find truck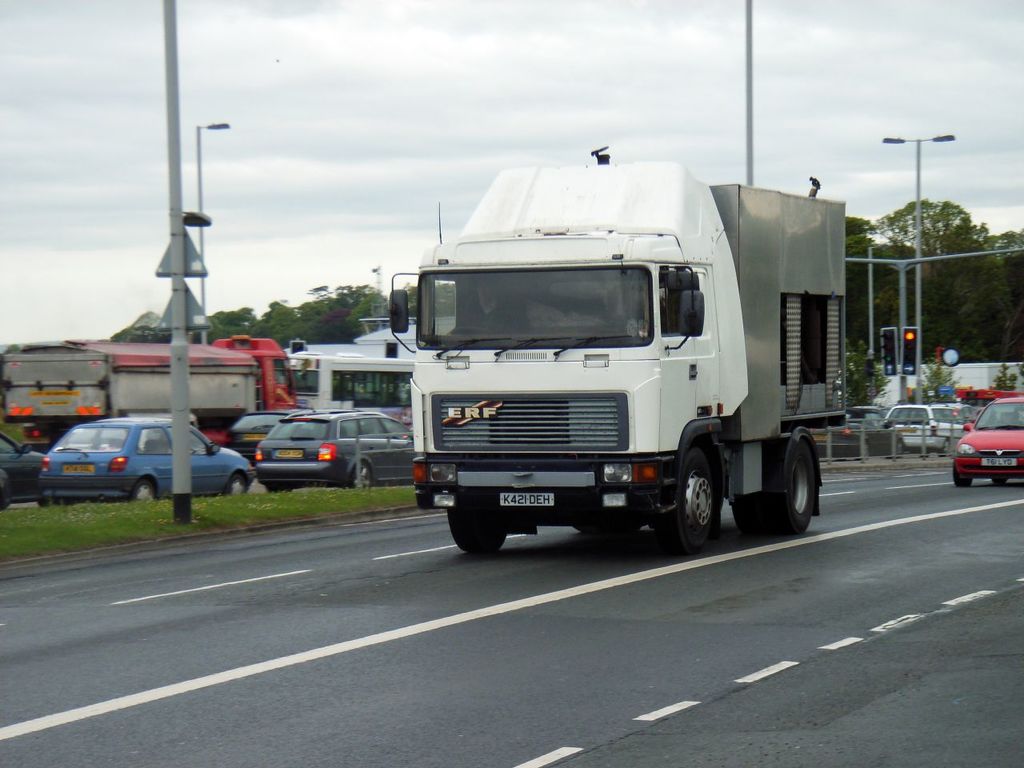
(x1=376, y1=153, x2=853, y2=566)
